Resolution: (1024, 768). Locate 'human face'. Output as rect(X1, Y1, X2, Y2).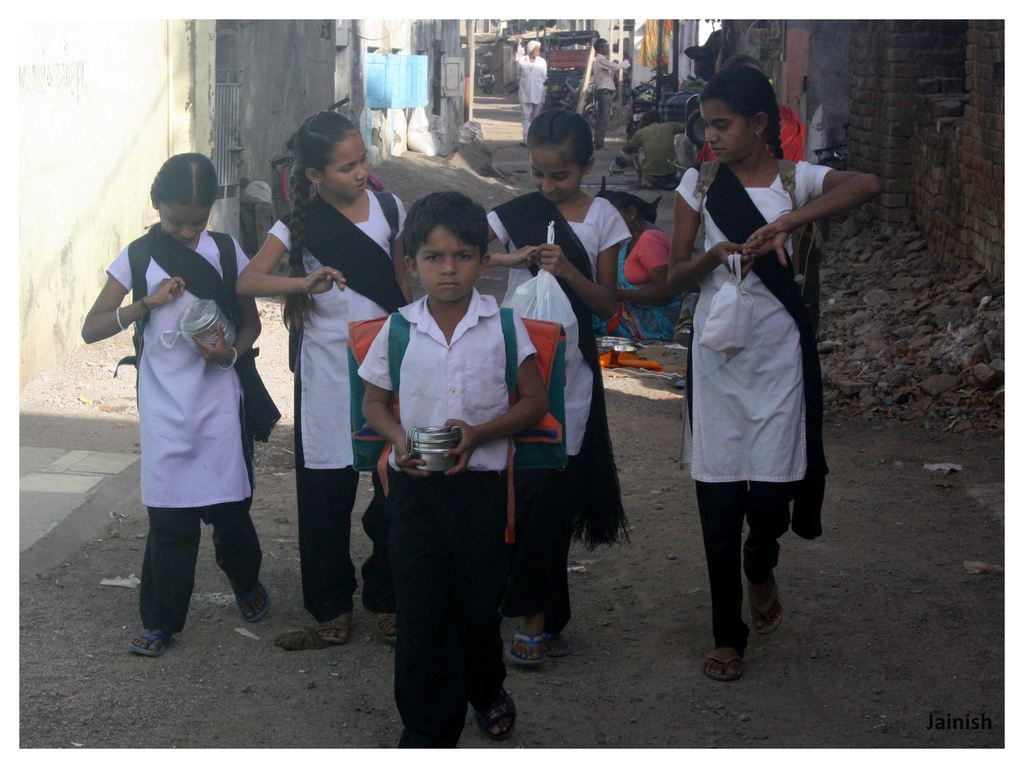
rect(415, 227, 484, 304).
